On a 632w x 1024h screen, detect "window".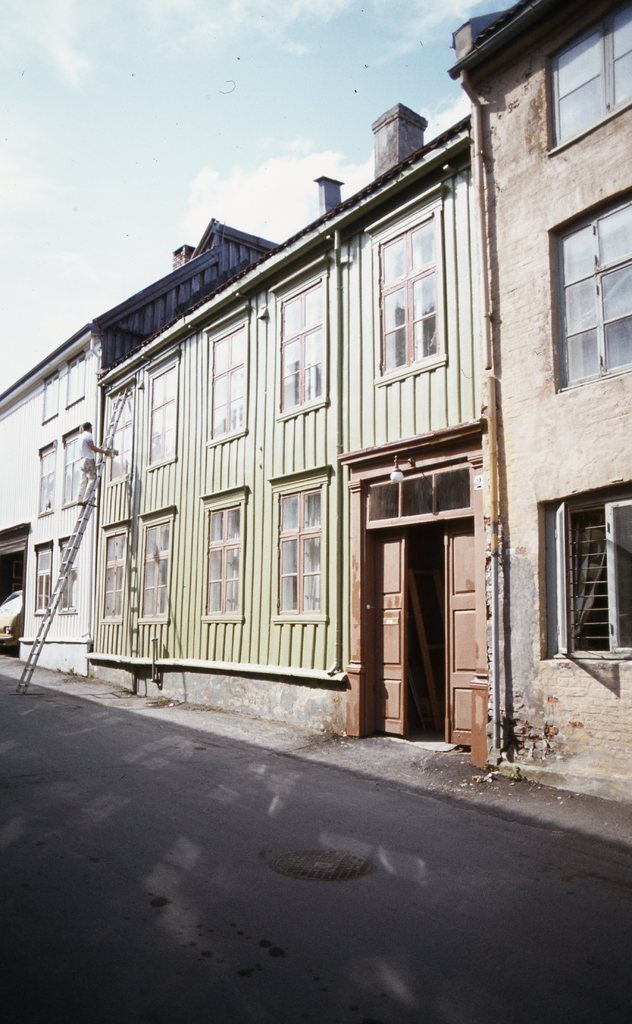
bbox(35, 438, 53, 510).
